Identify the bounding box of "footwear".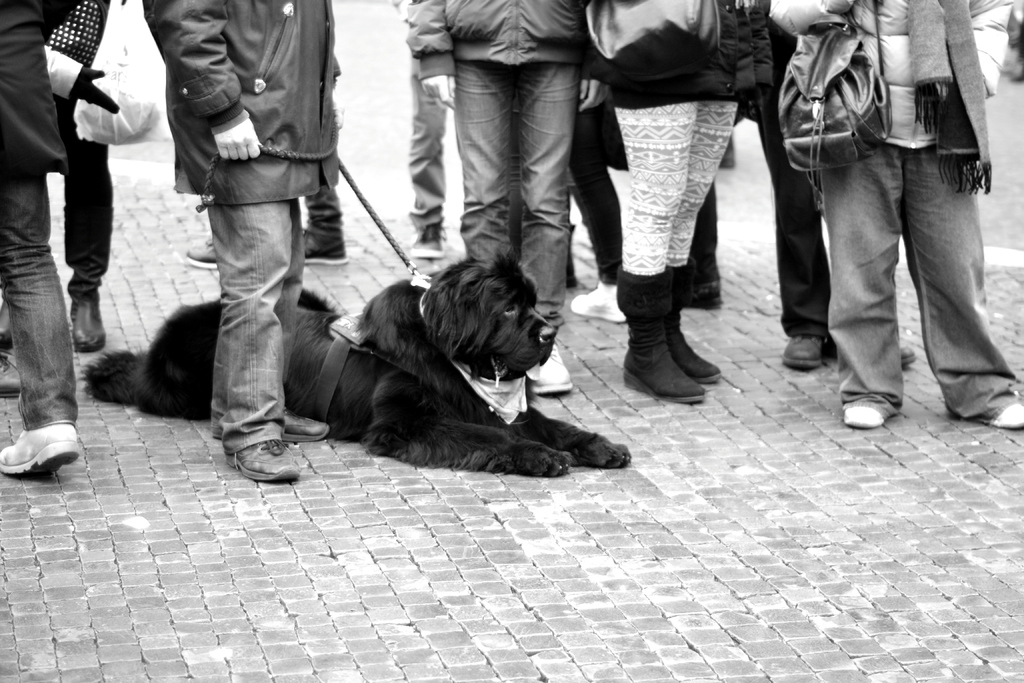
bbox=(842, 408, 882, 428).
